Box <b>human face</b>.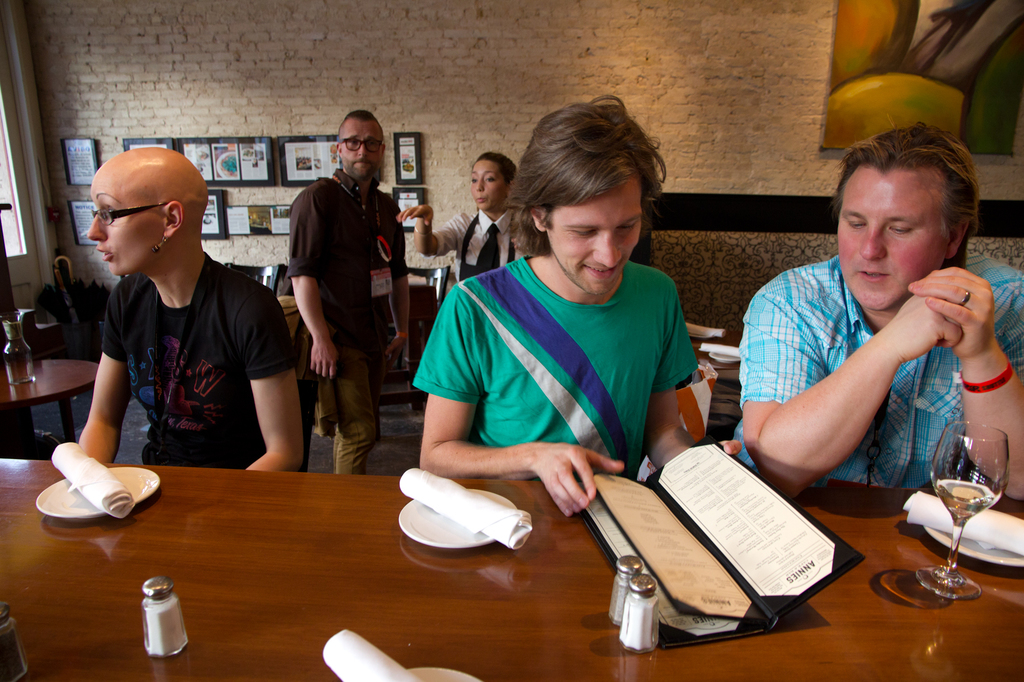
{"left": 470, "top": 165, "right": 501, "bottom": 210}.
